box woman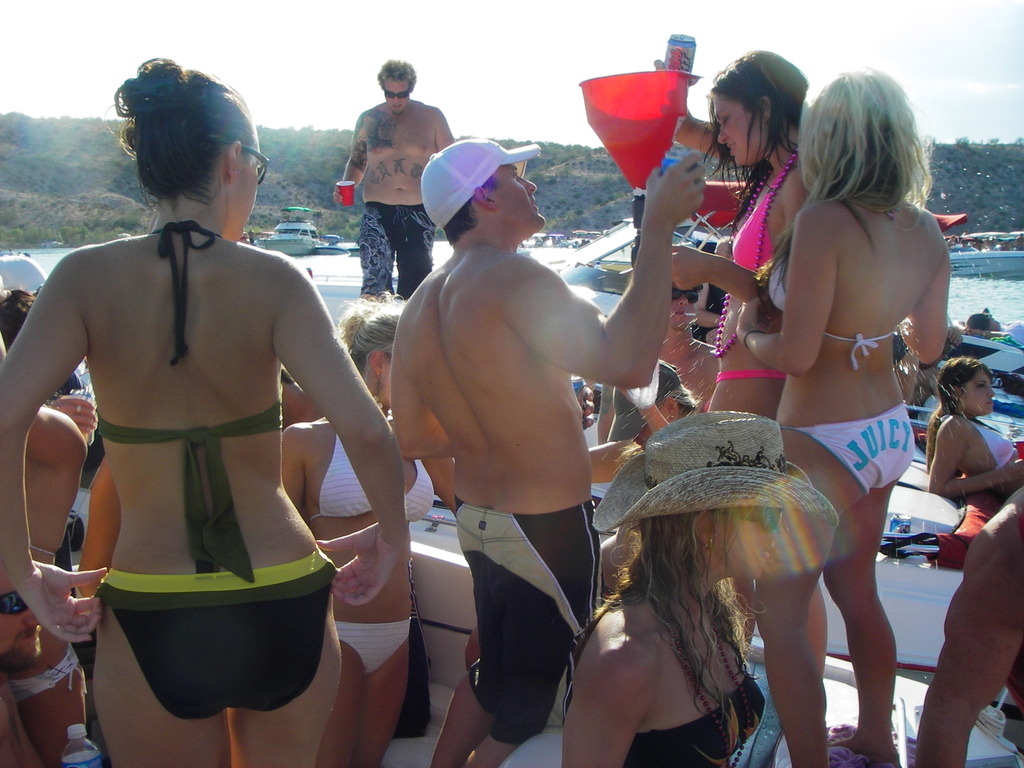
crop(666, 45, 822, 435)
